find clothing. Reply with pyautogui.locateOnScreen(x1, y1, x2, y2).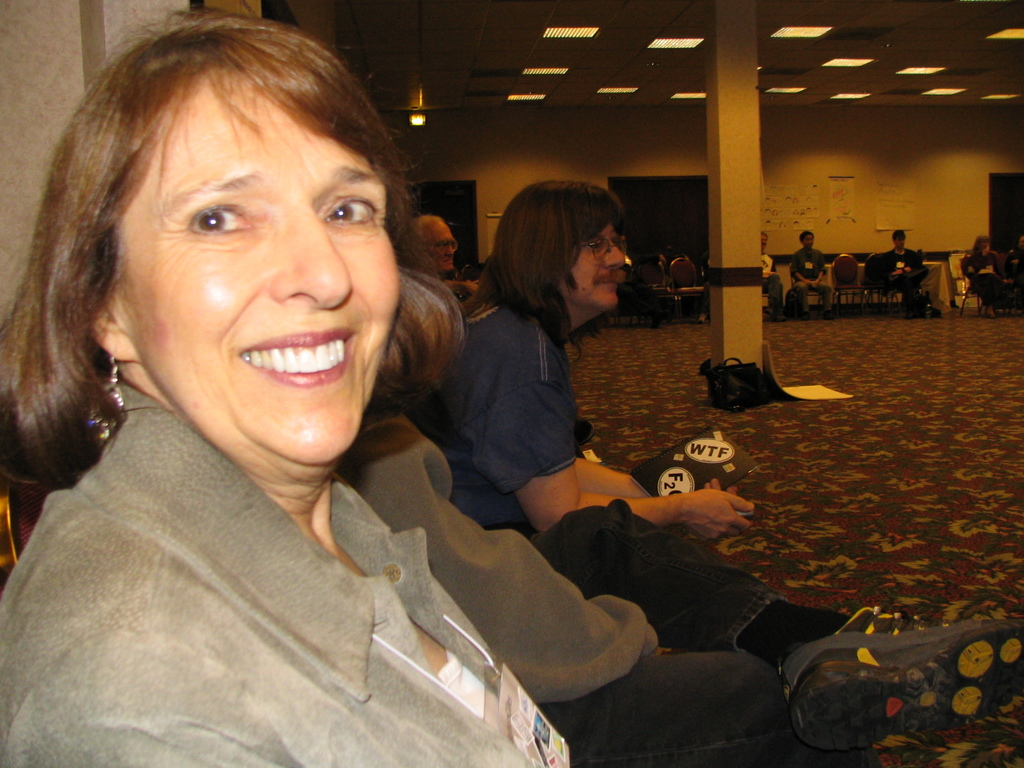
pyautogui.locateOnScreen(366, 425, 664, 729).
